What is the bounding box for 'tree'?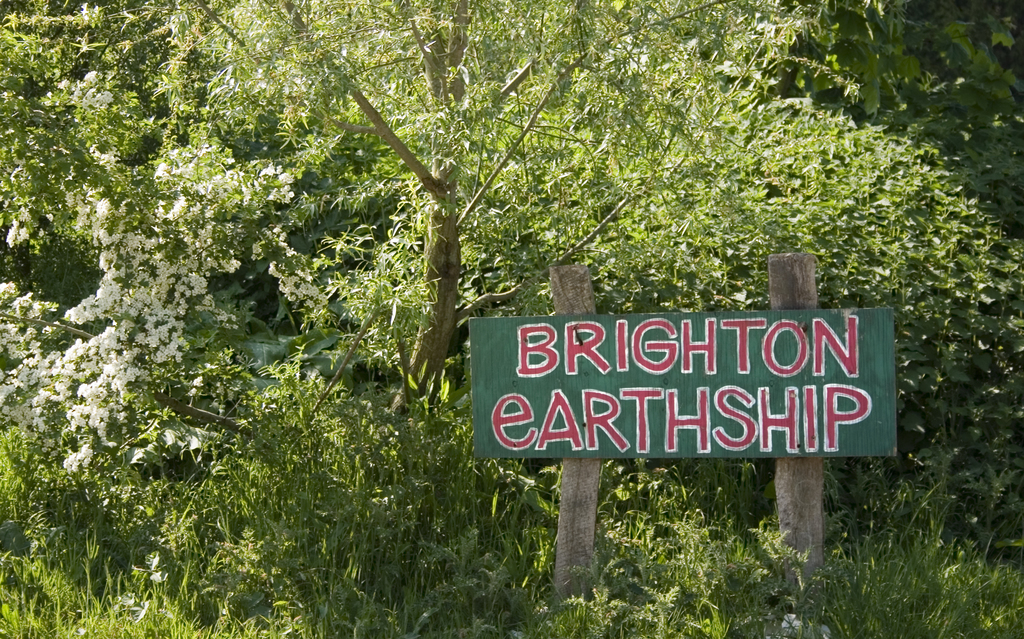
select_region(792, 0, 1022, 221).
